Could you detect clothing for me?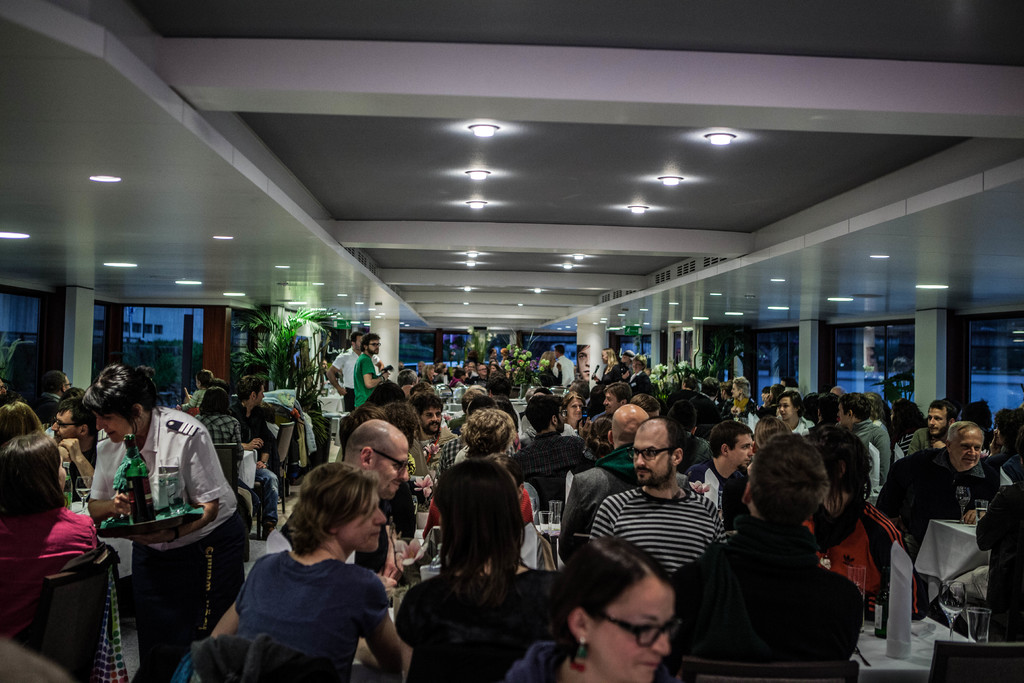
Detection result: {"left": 848, "top": 419, "right": 890, "bottom": 490}.
